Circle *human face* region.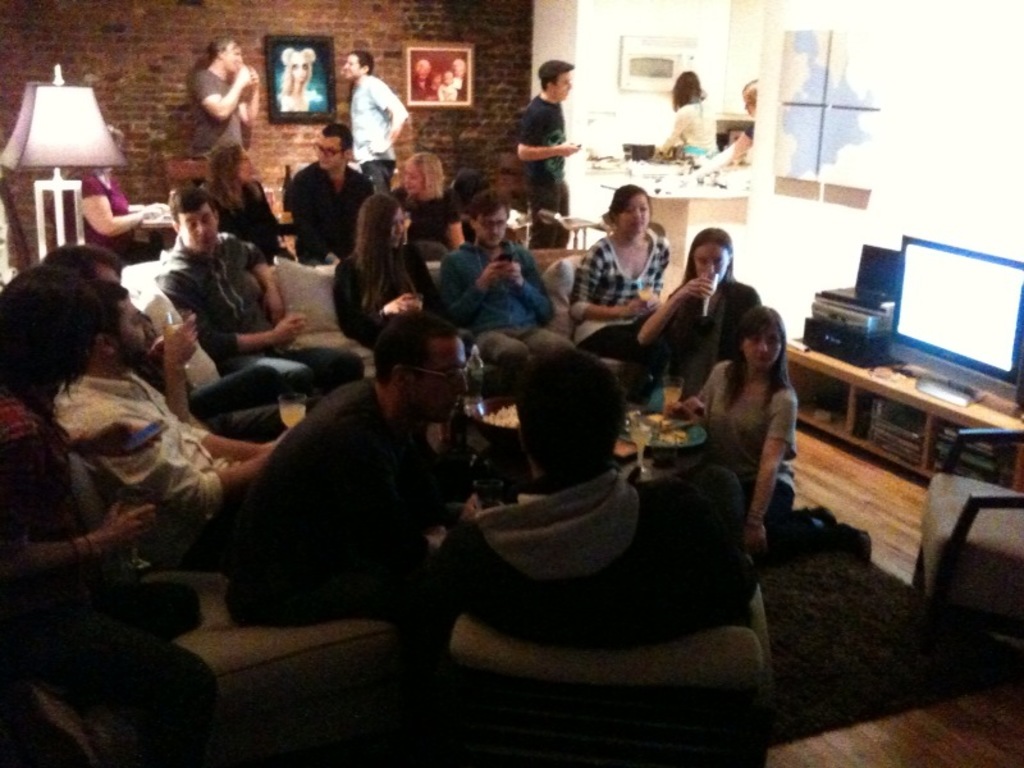
Region: 106,297,152,358.
